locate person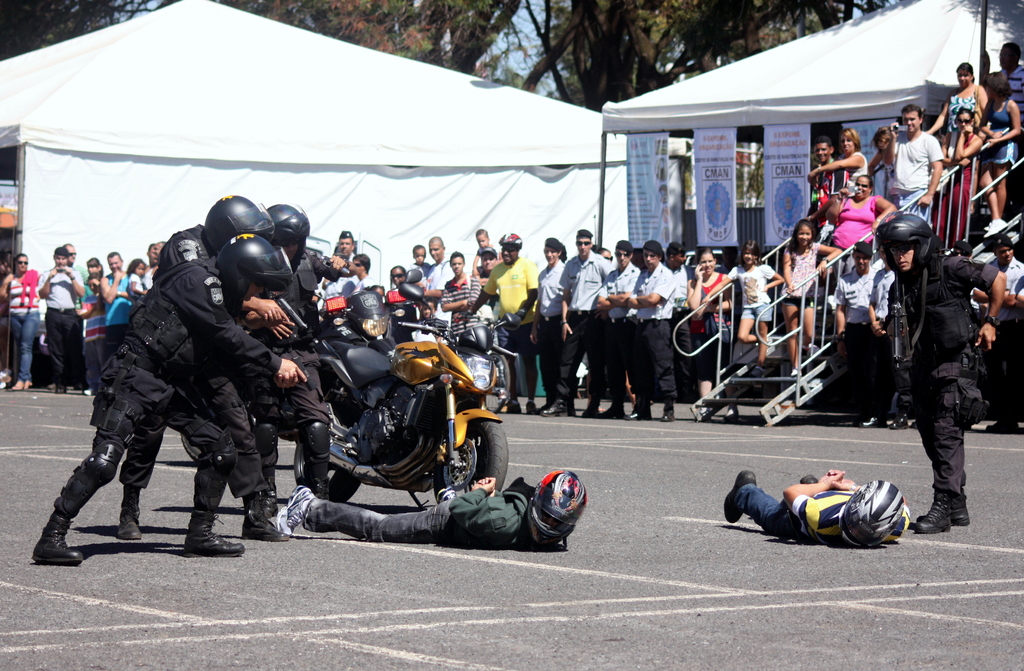
533/238/570/412
